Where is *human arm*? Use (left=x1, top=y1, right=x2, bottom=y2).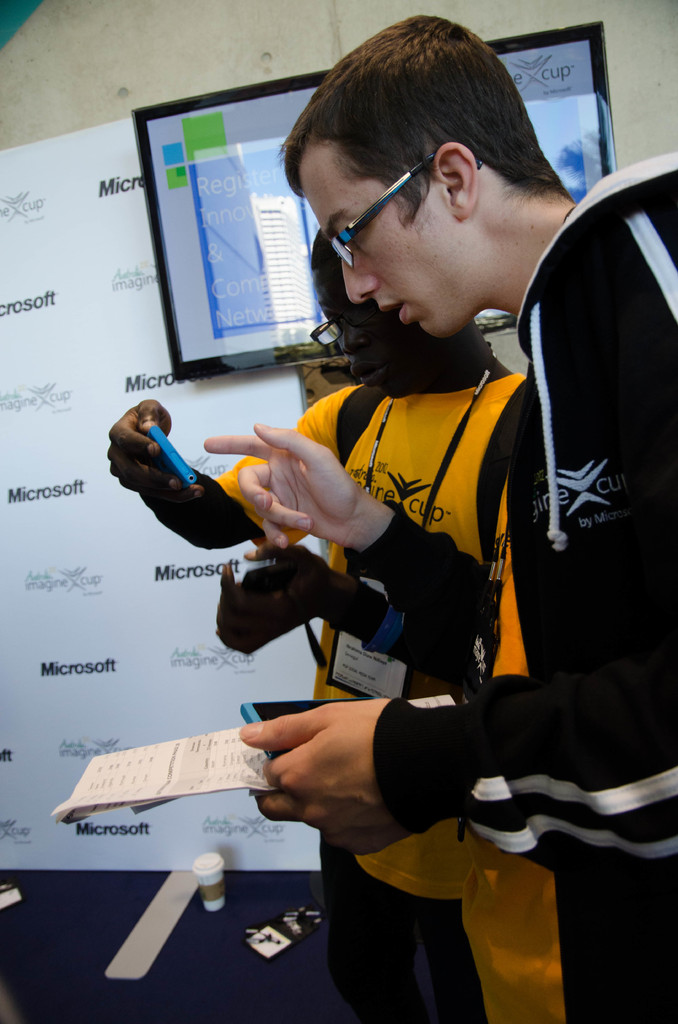
(left=112, top=410, right=266, bottom=552).
